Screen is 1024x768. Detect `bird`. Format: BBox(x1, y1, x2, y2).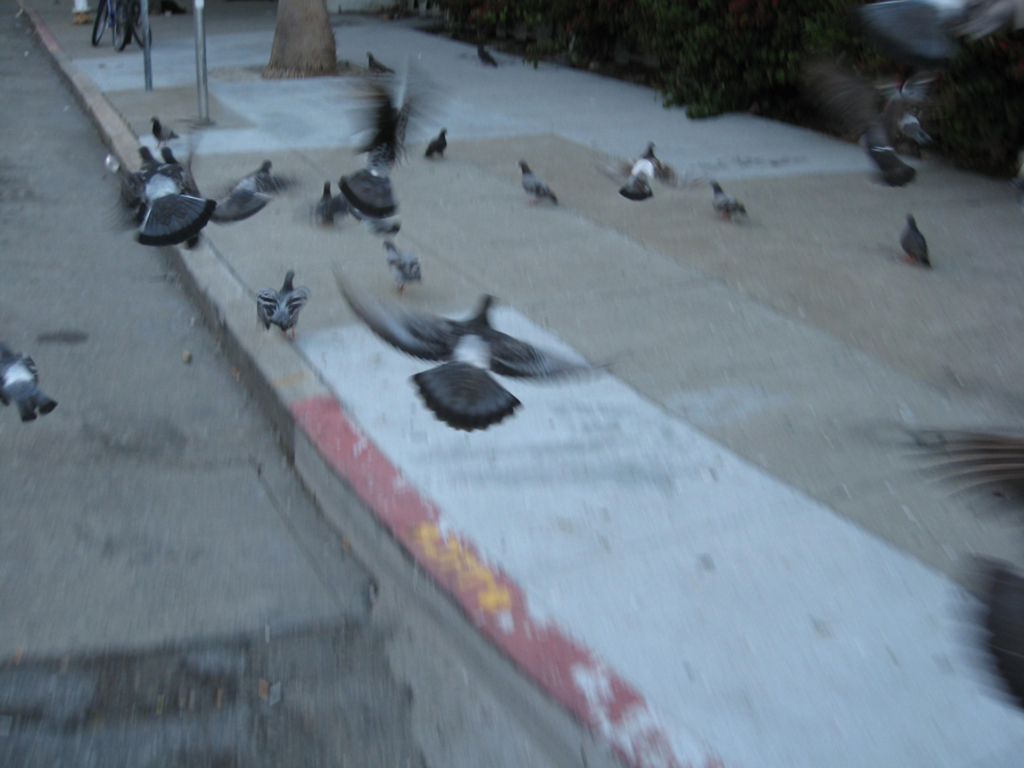
BBox(424, 123, 452, 158).
